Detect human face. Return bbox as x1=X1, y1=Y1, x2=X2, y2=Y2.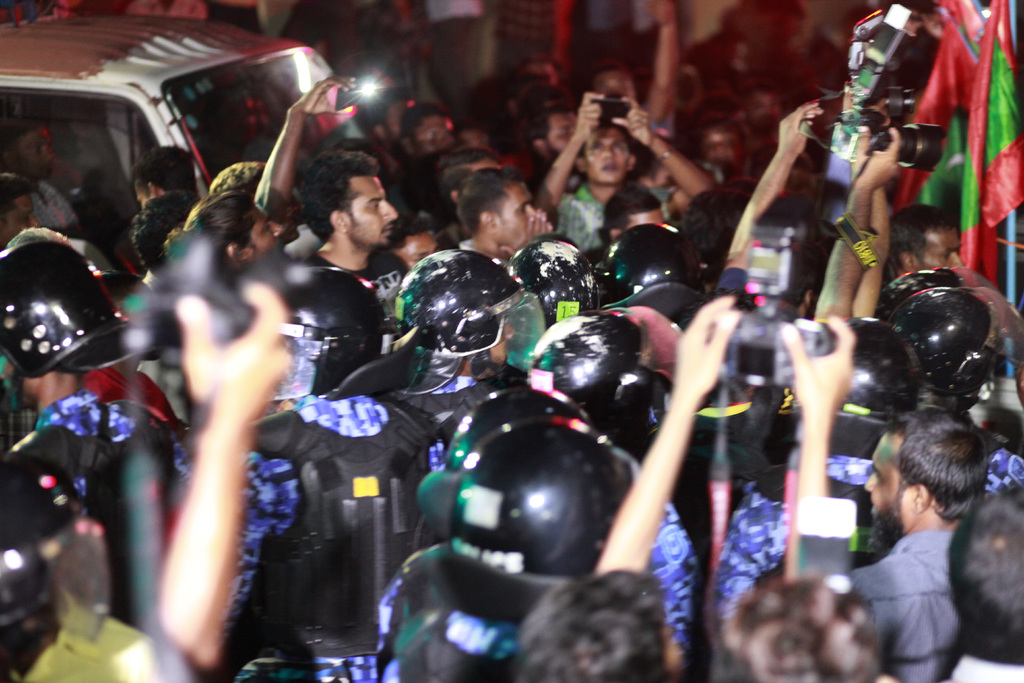
x1=908, y1=226, x2=977, y2=281.
